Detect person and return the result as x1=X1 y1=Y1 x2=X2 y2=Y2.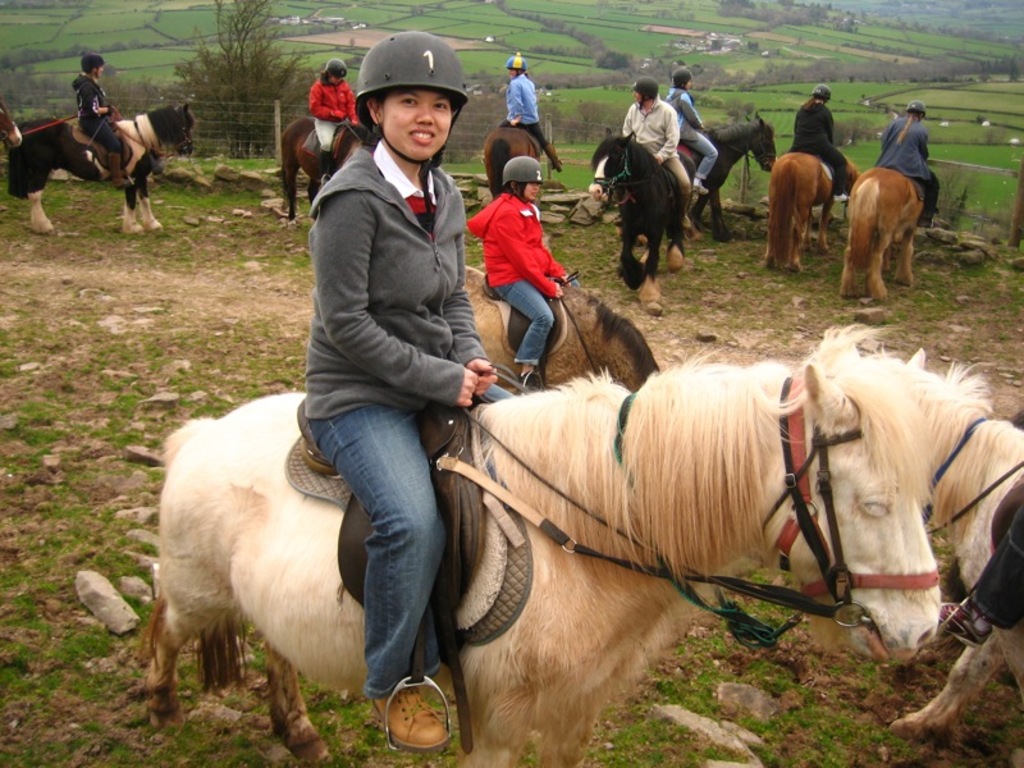
x1=303 y1=55 x2=360 y2=152.
